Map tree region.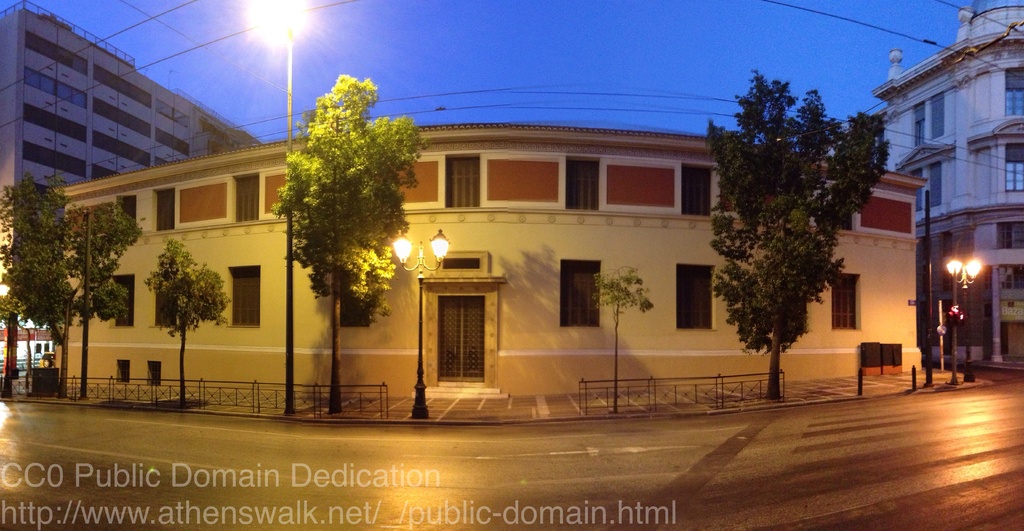
Mapped to 0:159:93:399.
